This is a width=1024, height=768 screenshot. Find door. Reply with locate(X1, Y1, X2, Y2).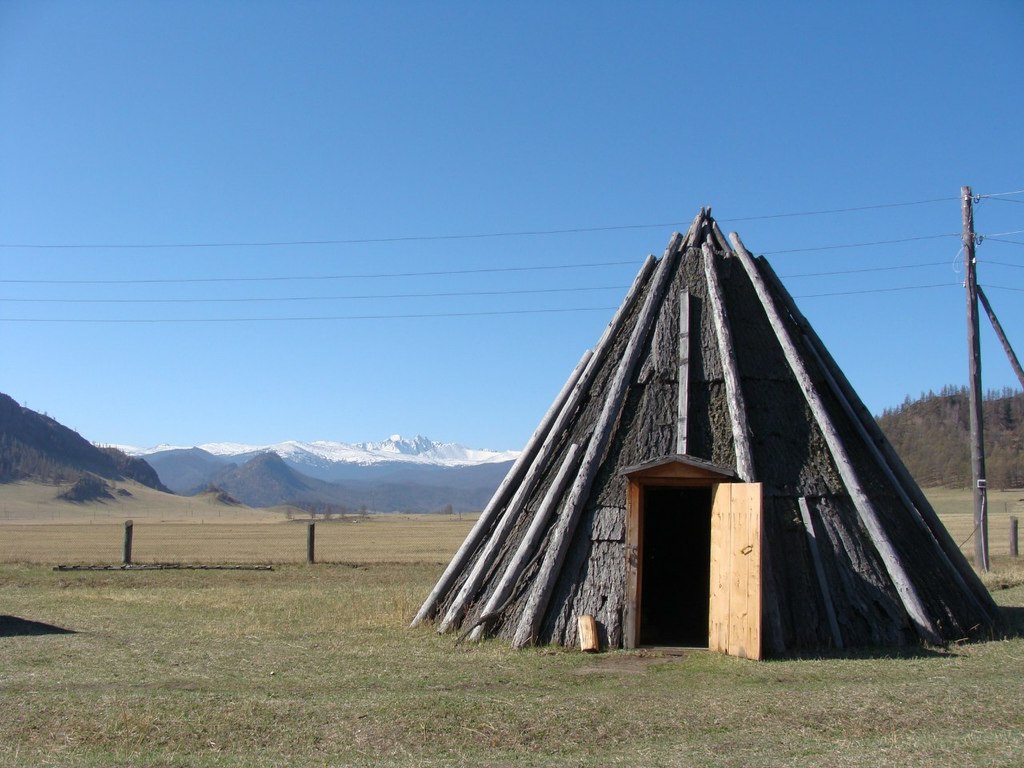
locate(702, 478, 764, 666).
